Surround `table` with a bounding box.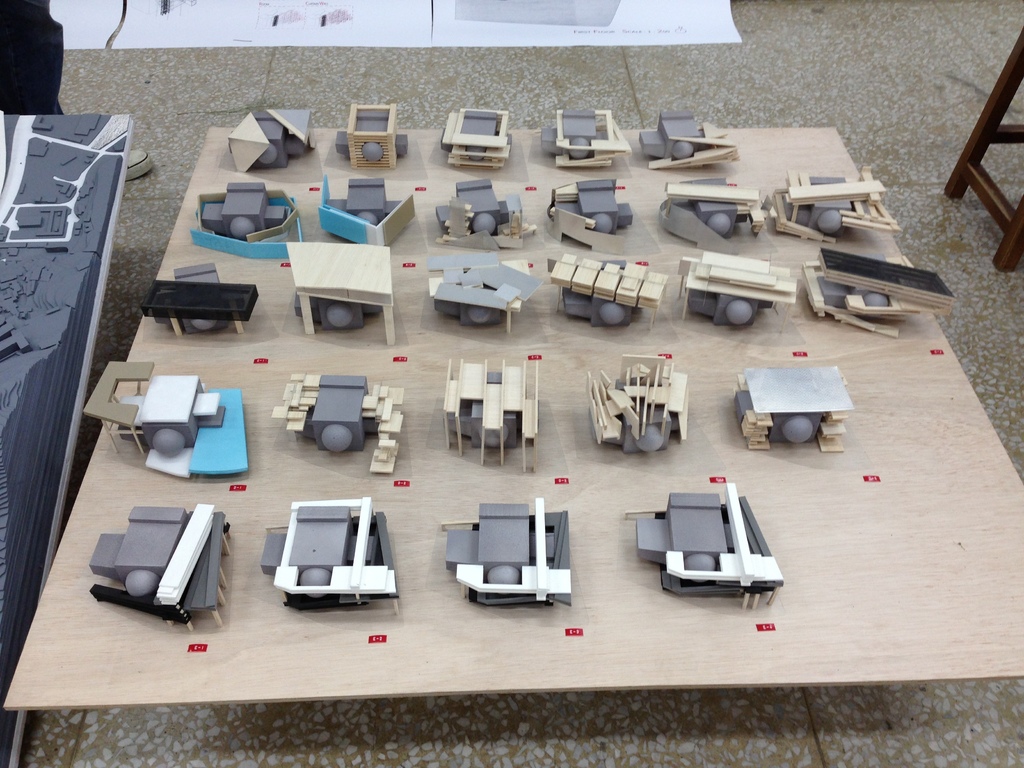
l=17, t=101, r=981, b=751.
